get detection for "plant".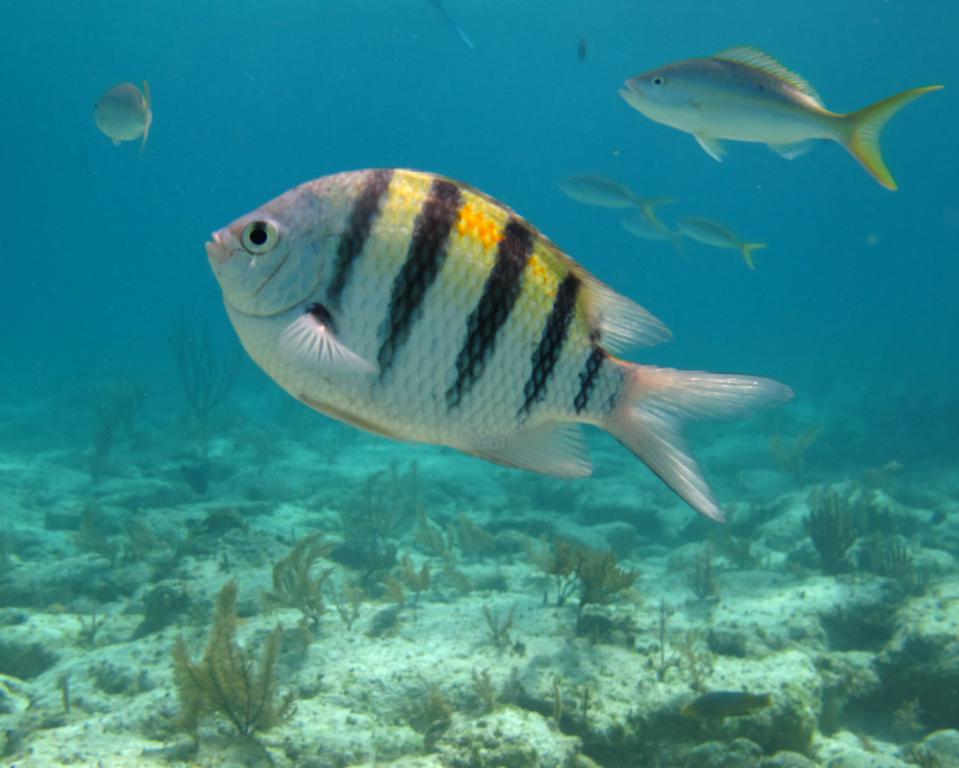
Detection: <box>542,533,602,642</box>.
